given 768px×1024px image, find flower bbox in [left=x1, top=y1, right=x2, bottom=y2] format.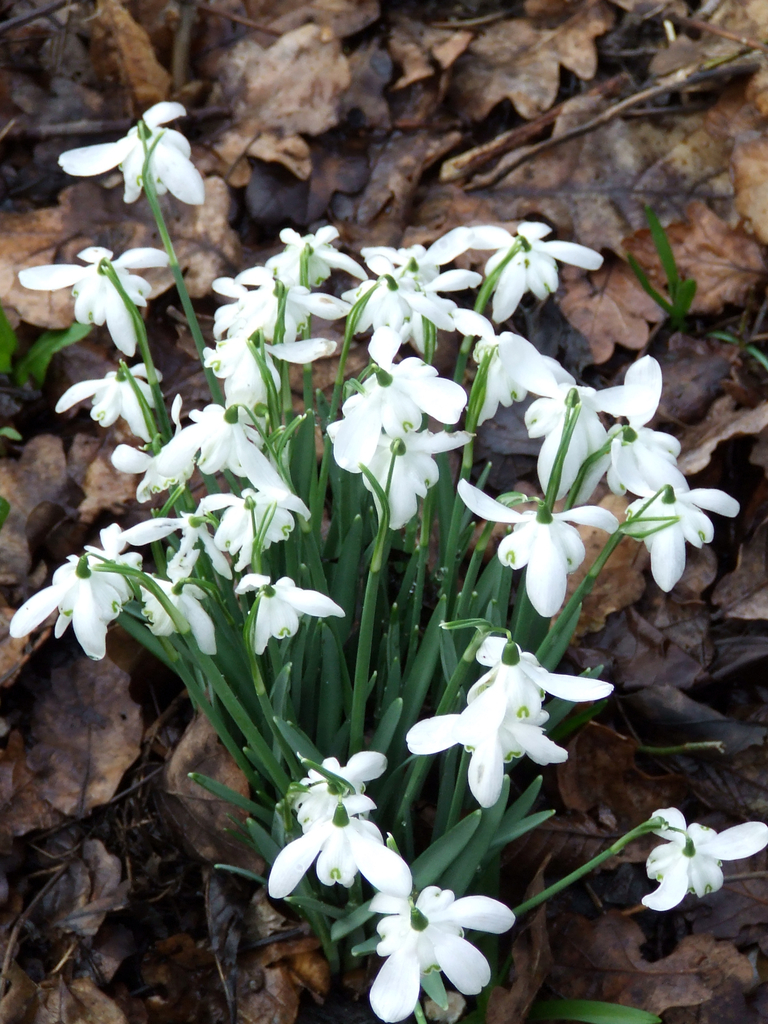
[left=627, top=476, right=734, bottom=591].
